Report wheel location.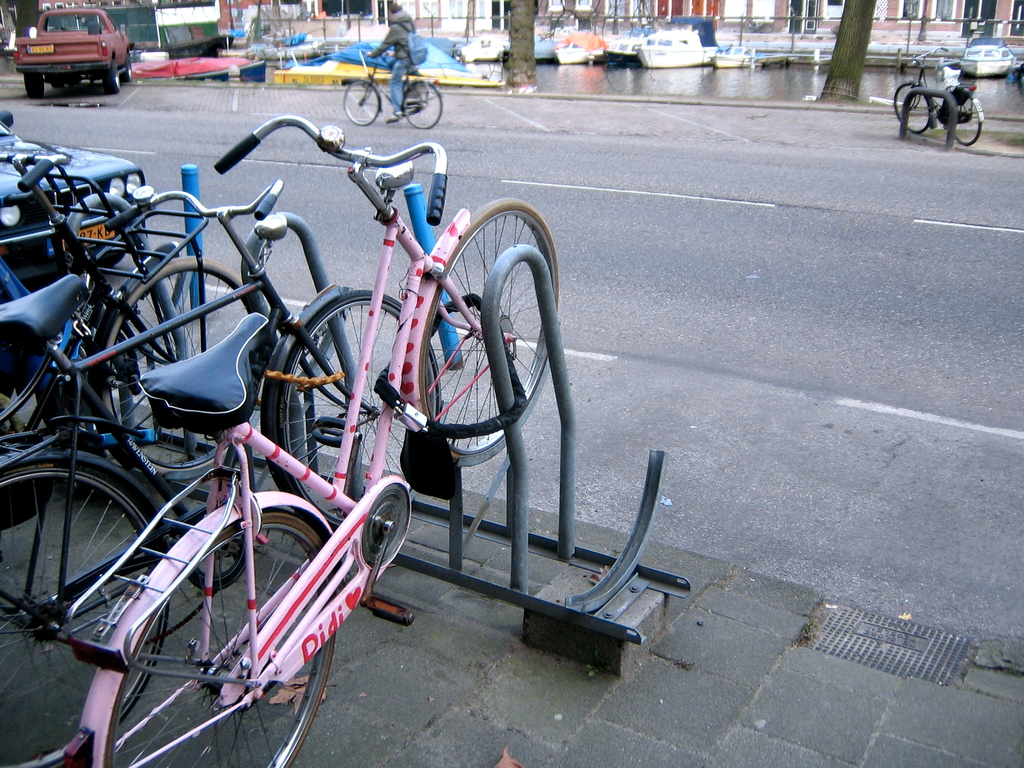
Report: region(0, 445, 188, 765).
